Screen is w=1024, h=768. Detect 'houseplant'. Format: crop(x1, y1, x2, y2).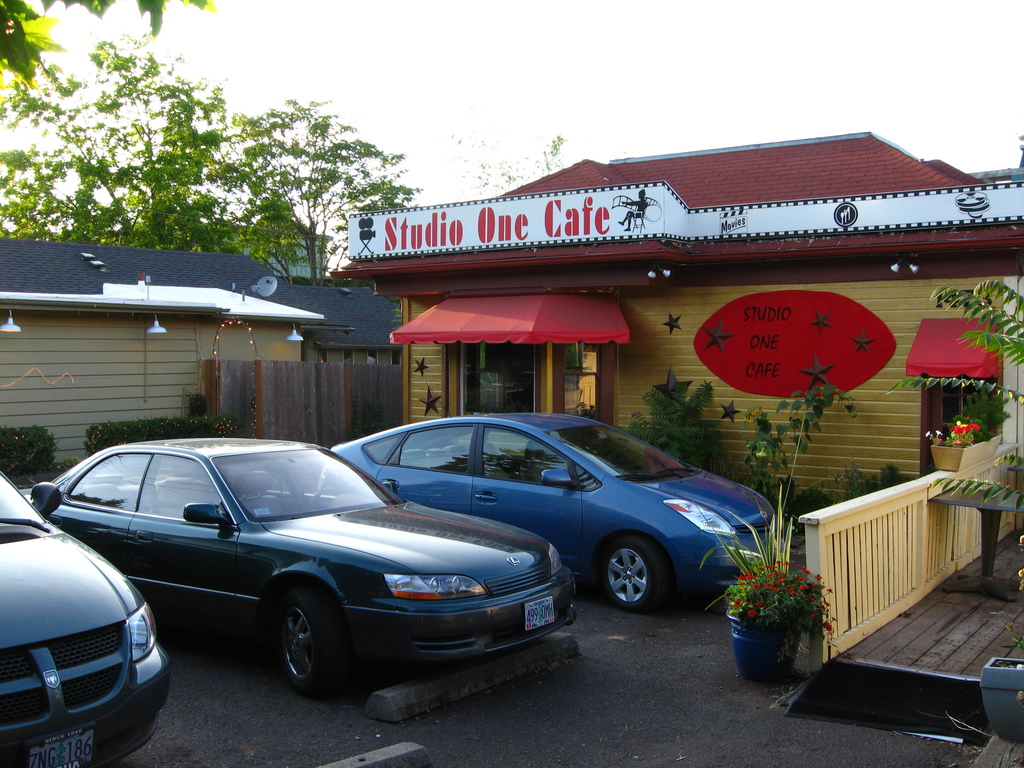
crop(614, 377, 732, 471).
